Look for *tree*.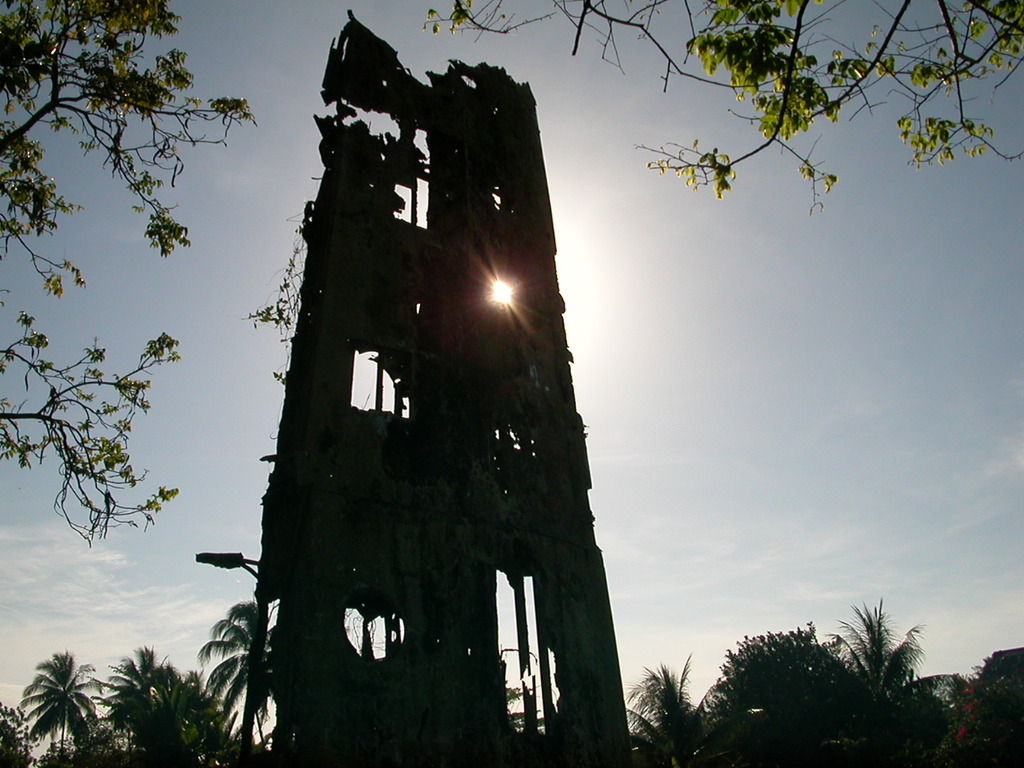
Found: l=0, t=0, r=262, b=526.
